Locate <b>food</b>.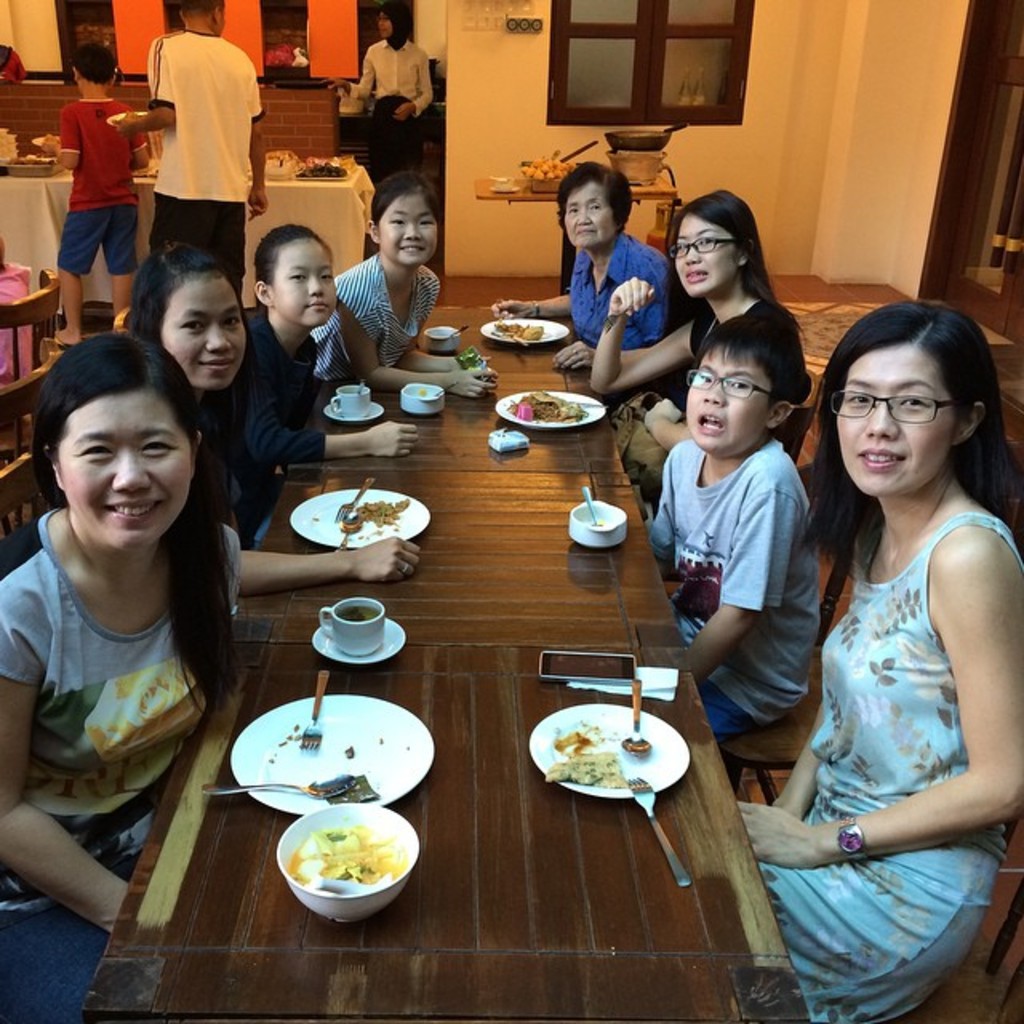
Bounding box: select_region(504, 390, 587, 422).
